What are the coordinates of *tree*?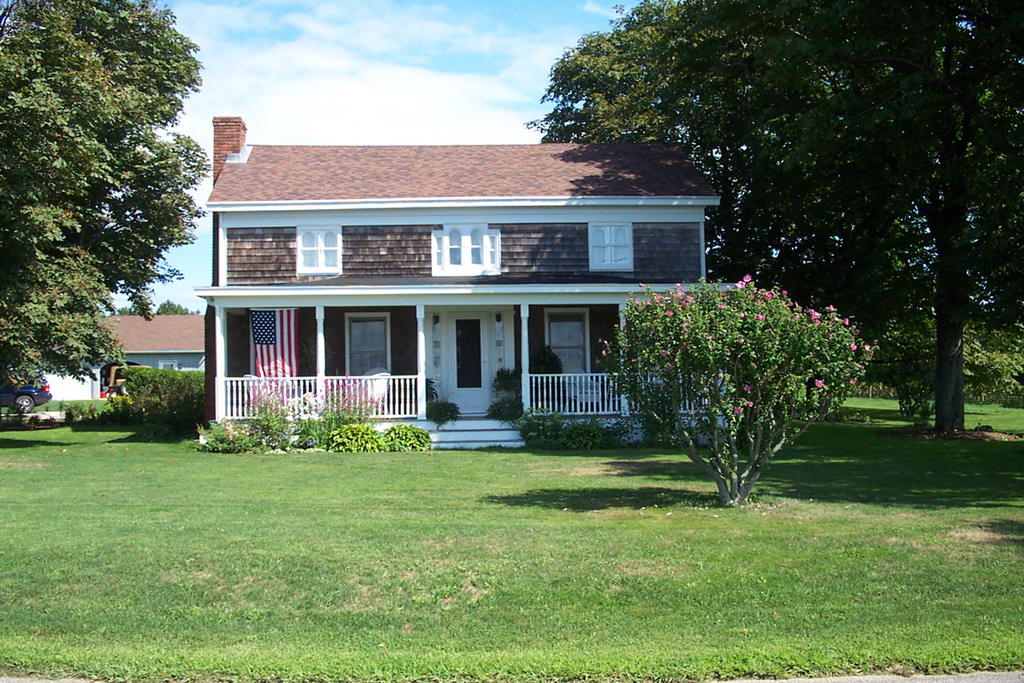
[151, 303, 187, 311].
